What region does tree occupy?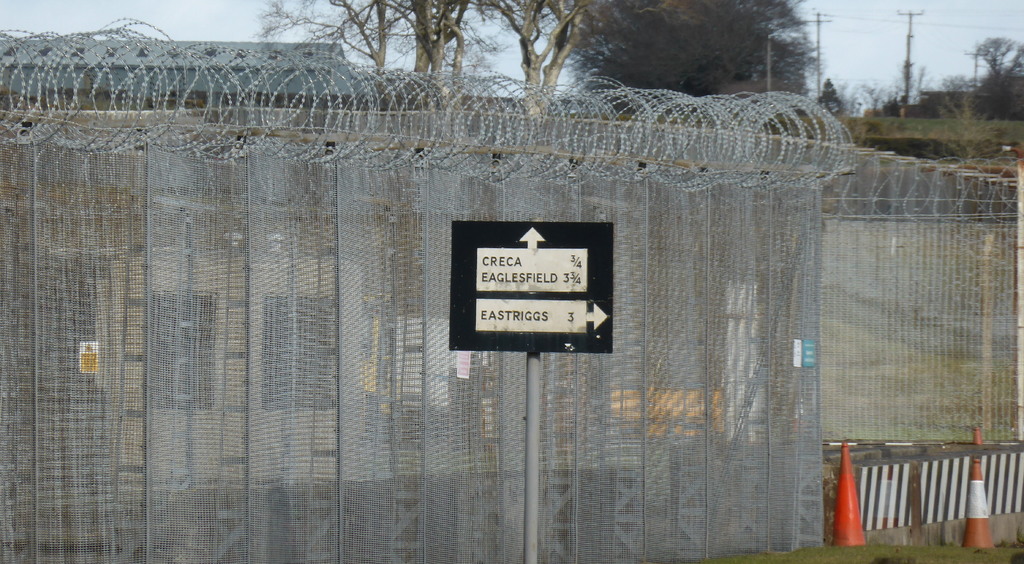
bbox=[973, 37, 1023, 110].
